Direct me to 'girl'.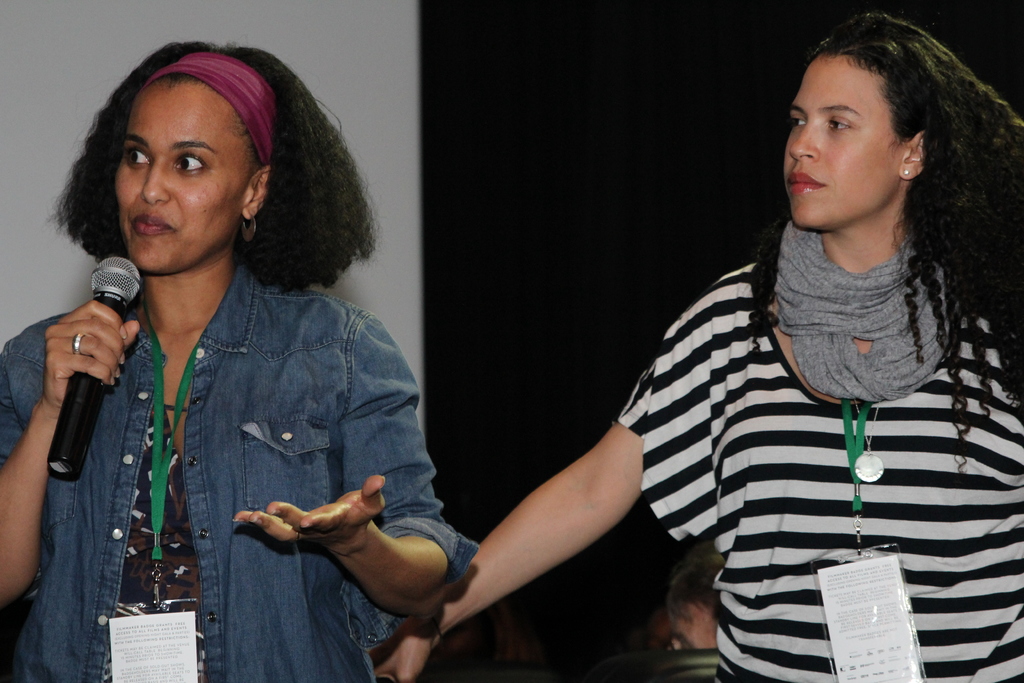
Direction: (0,42,478,682).
